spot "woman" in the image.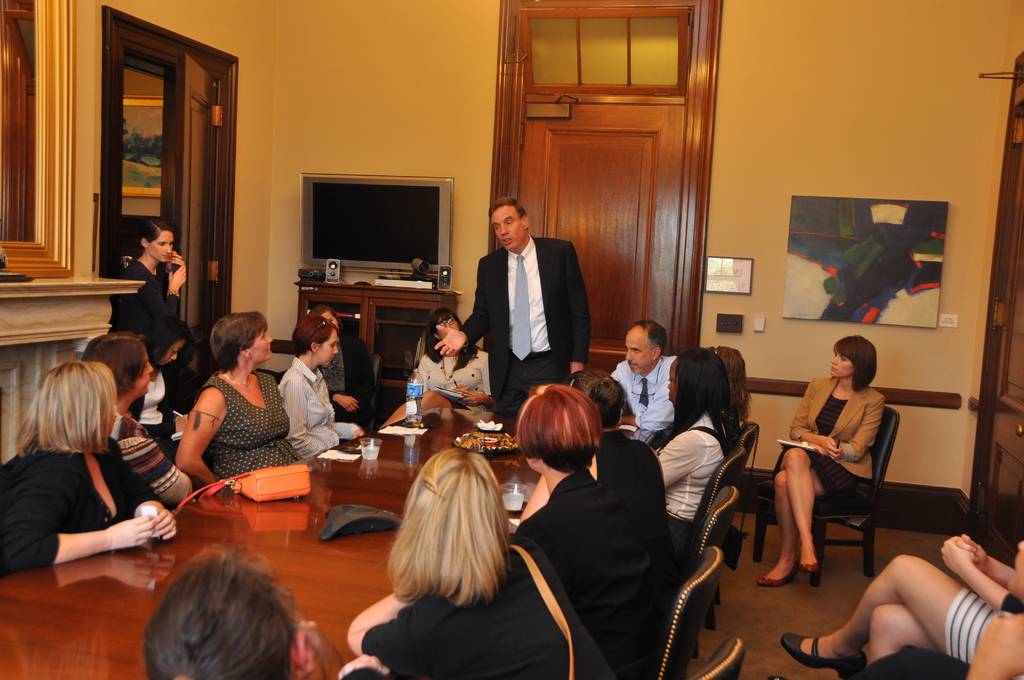
"woman" found at region(109, 220, 192, 334).
